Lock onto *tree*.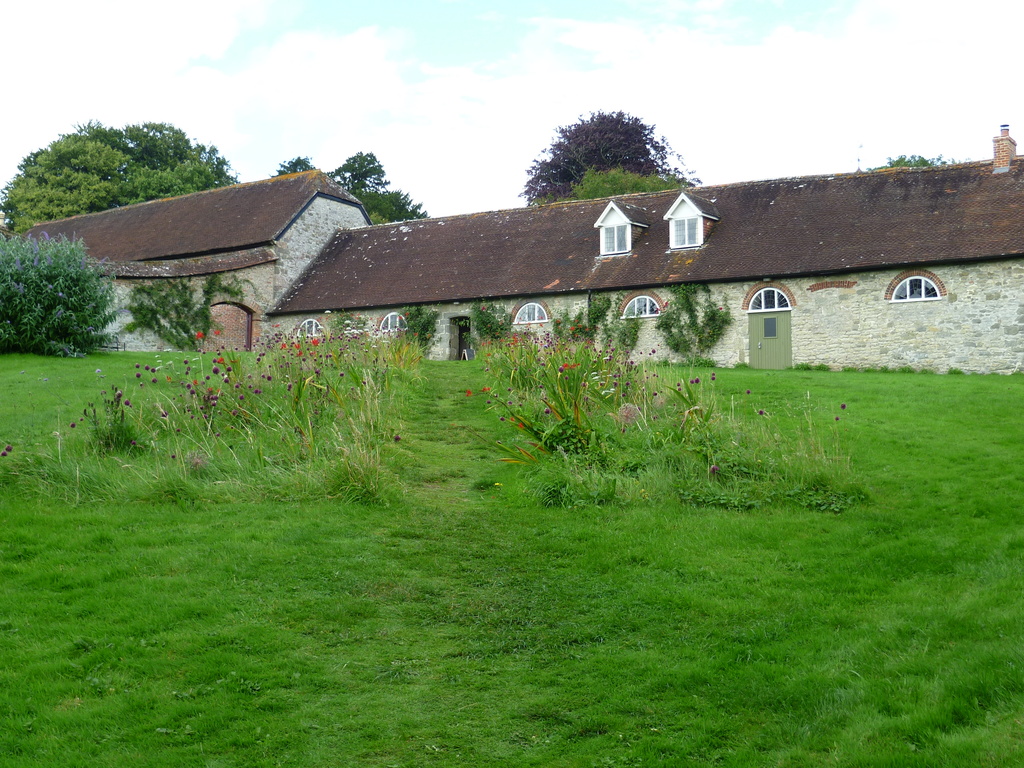
Locked: {"left": 0, "top": 116, "right": 232, "bottom": 229}.
